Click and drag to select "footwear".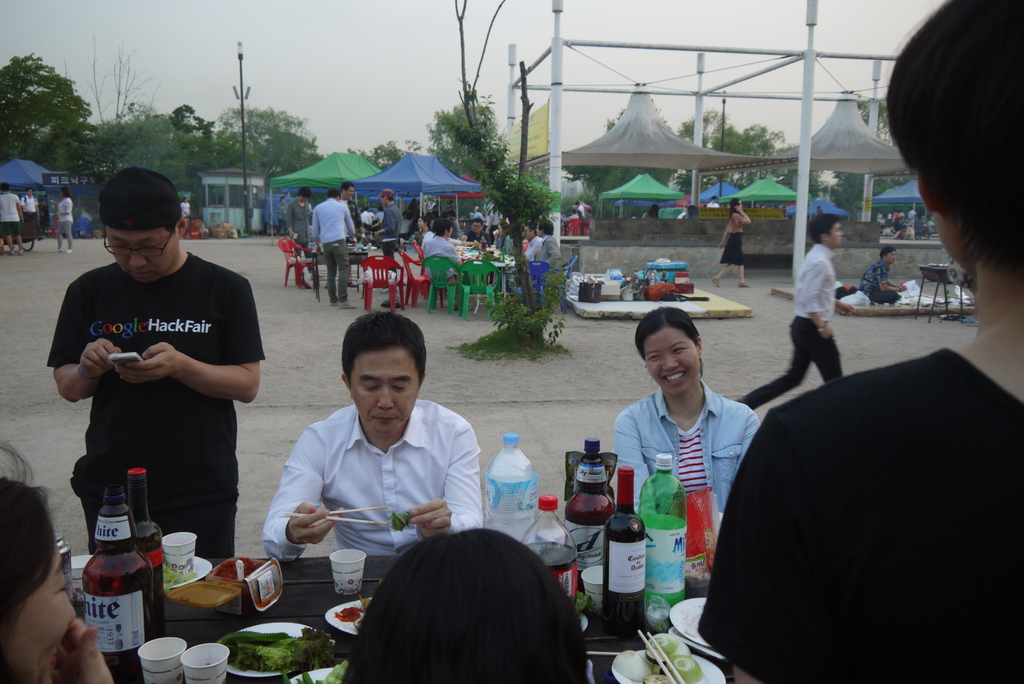
Selection: (713, 274, 719, 288).
